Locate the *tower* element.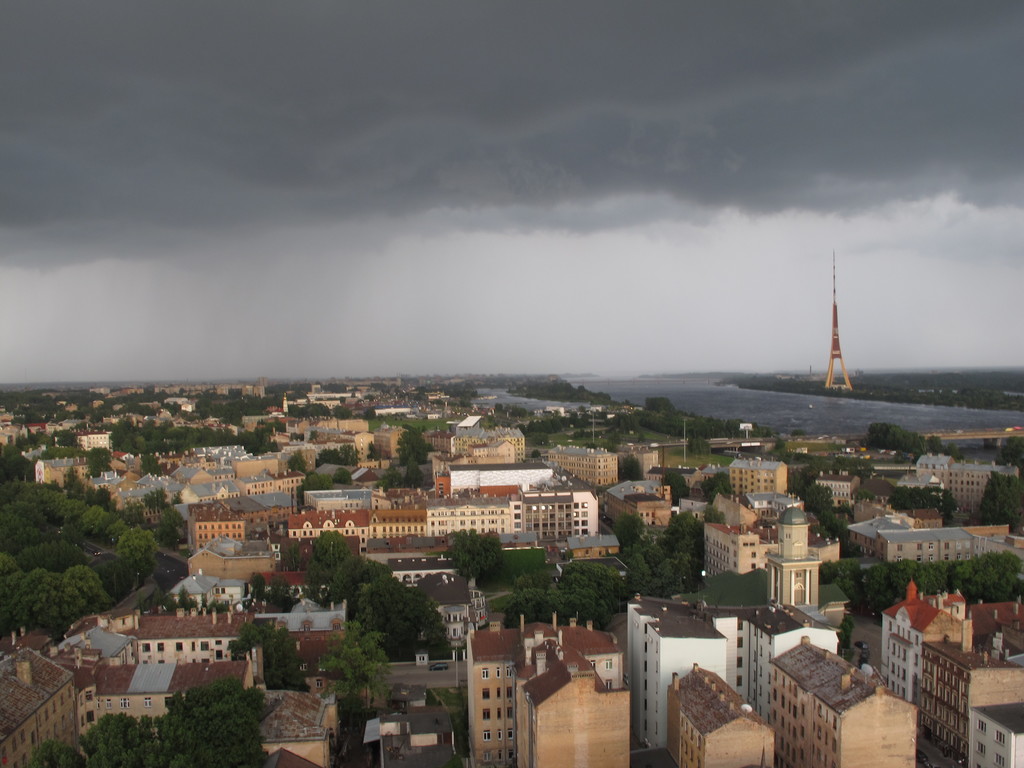
Element bbox: [left=823, top=250, right=859, bottom=394].
